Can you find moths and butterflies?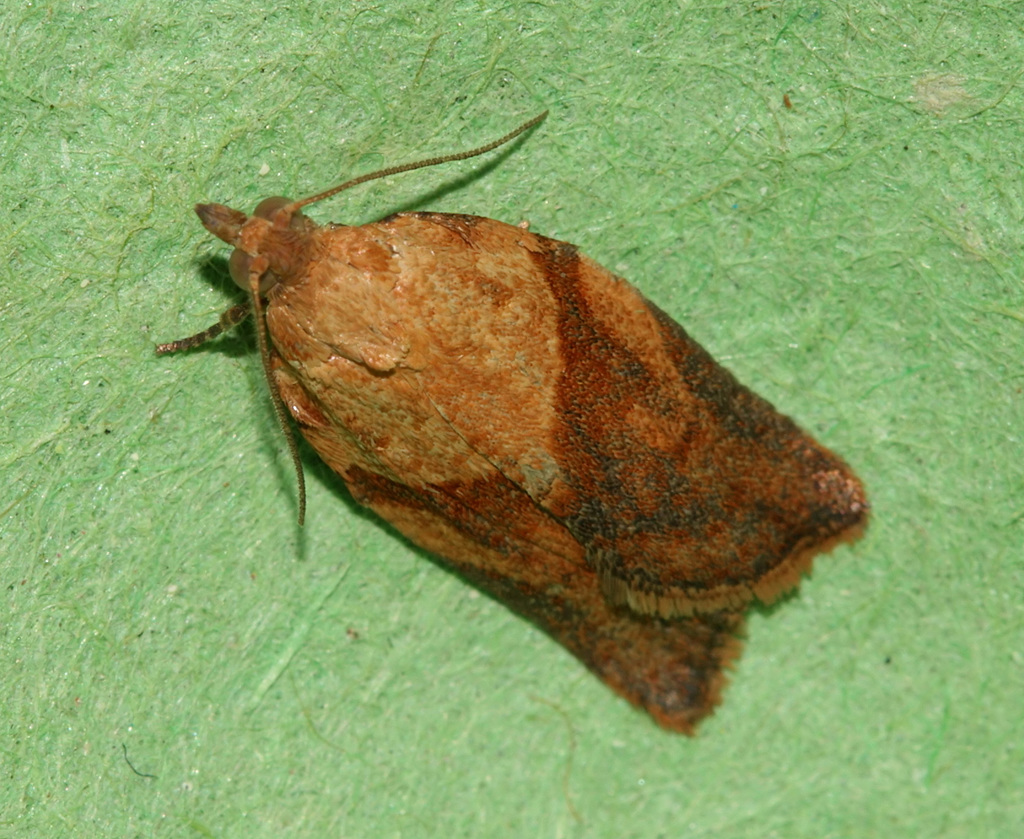
Yes, bounding box: 150/106/878/741.
